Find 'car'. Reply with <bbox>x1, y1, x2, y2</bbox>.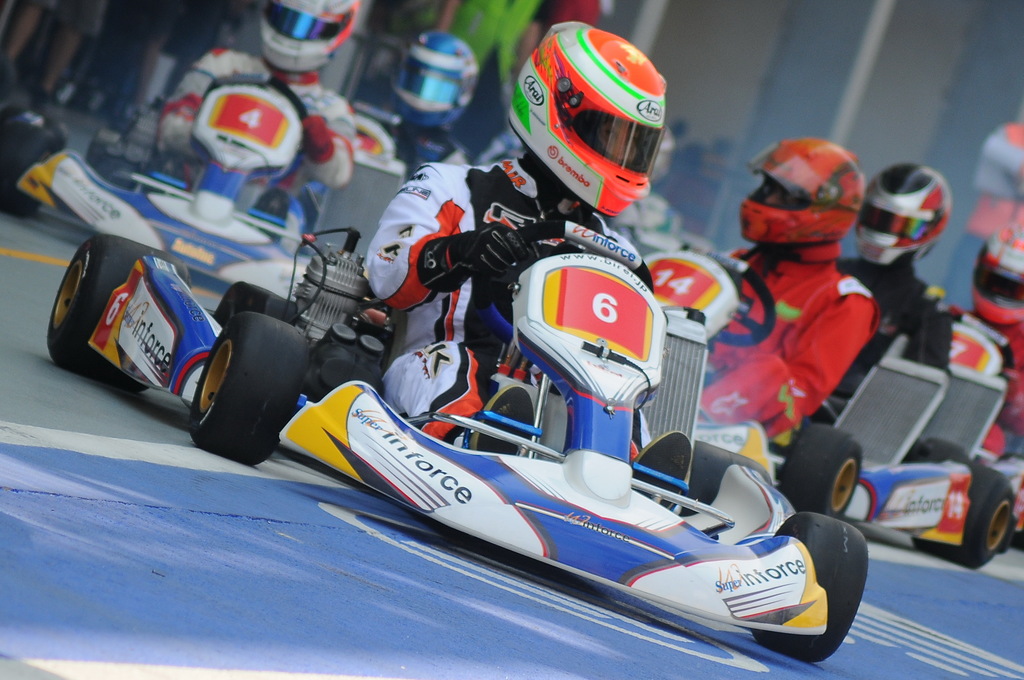
<bbox>49, 220, 868, 571</bbox>.
